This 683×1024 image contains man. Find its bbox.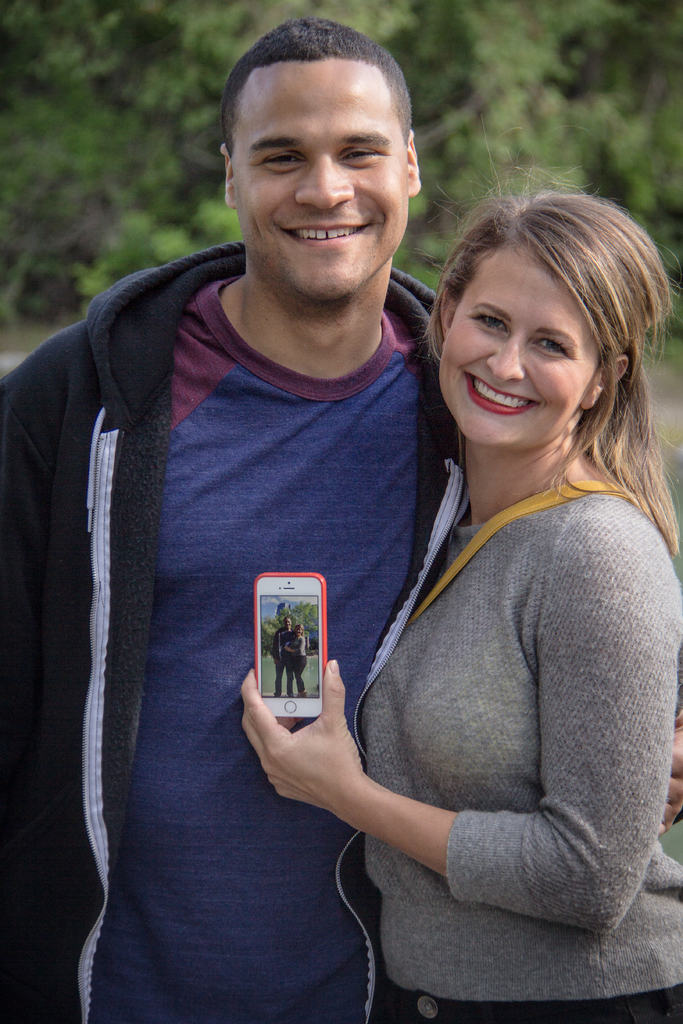
box(0, 13, 682, 1023).
